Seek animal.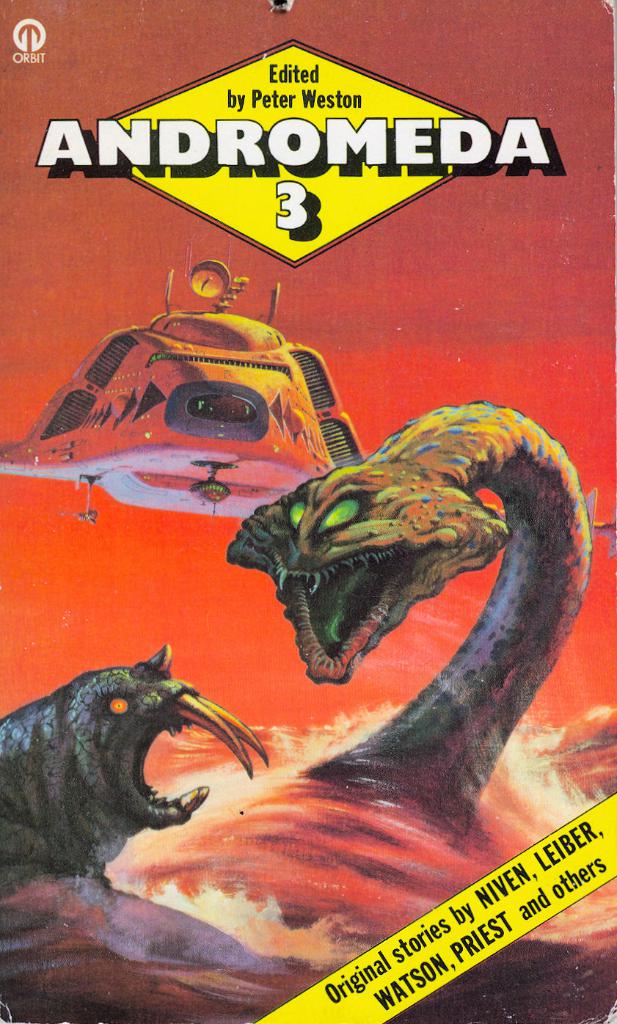
<bbox>0, 640, 310, 996</bbox>.
